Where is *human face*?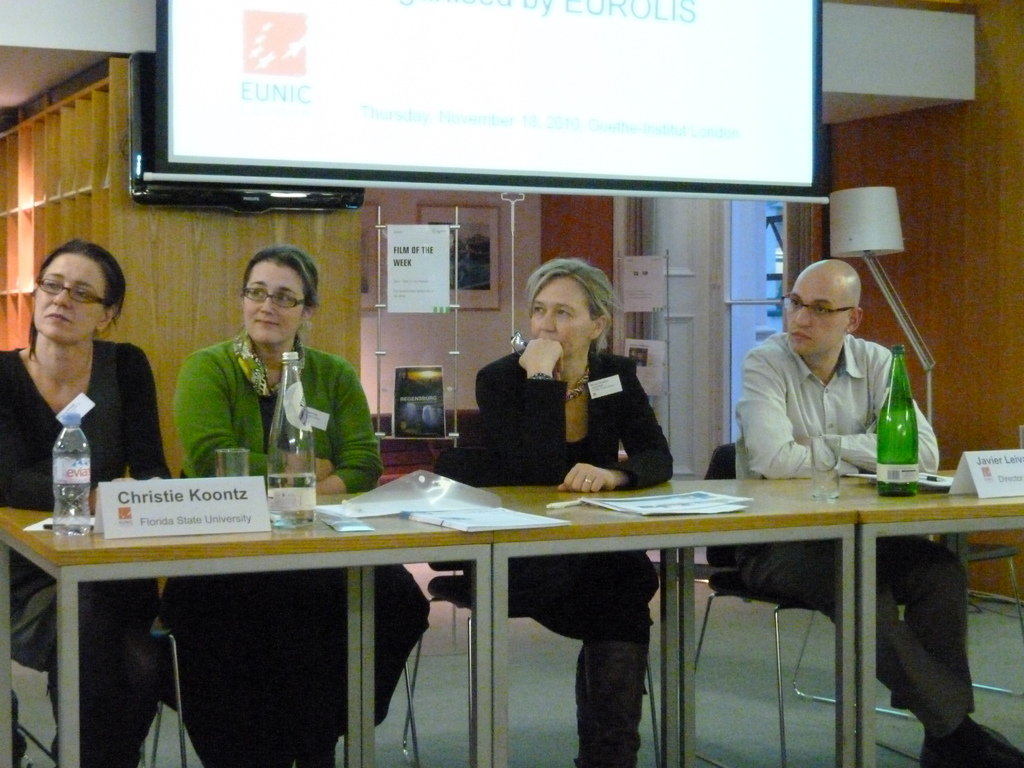
crop(783, 269, 847, 355).
